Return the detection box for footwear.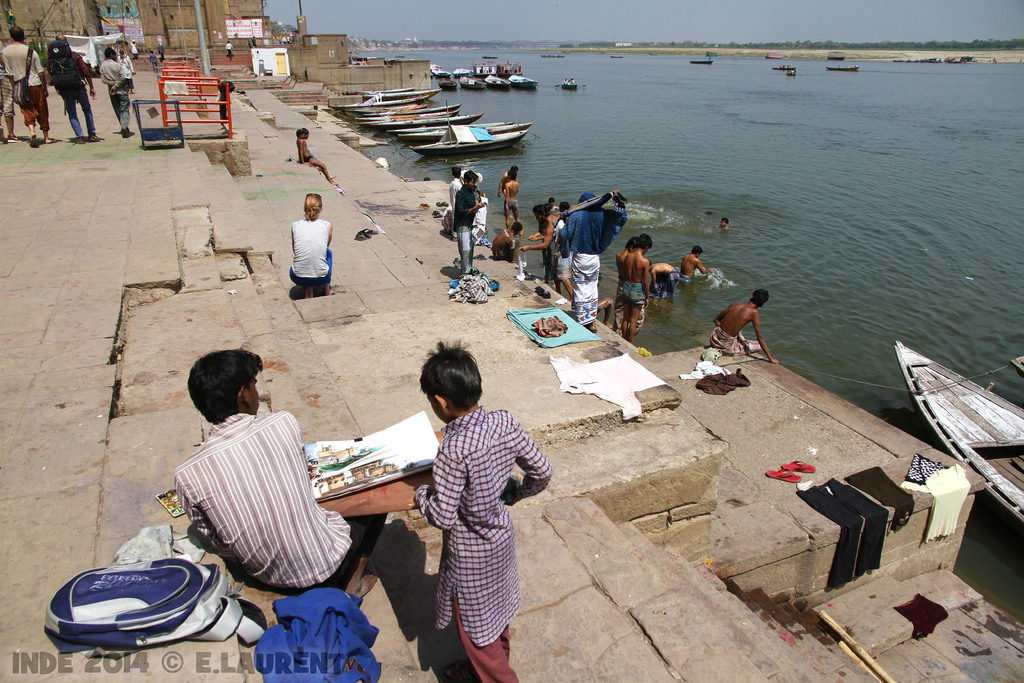
l=29, t=128, r=36, b=145.
